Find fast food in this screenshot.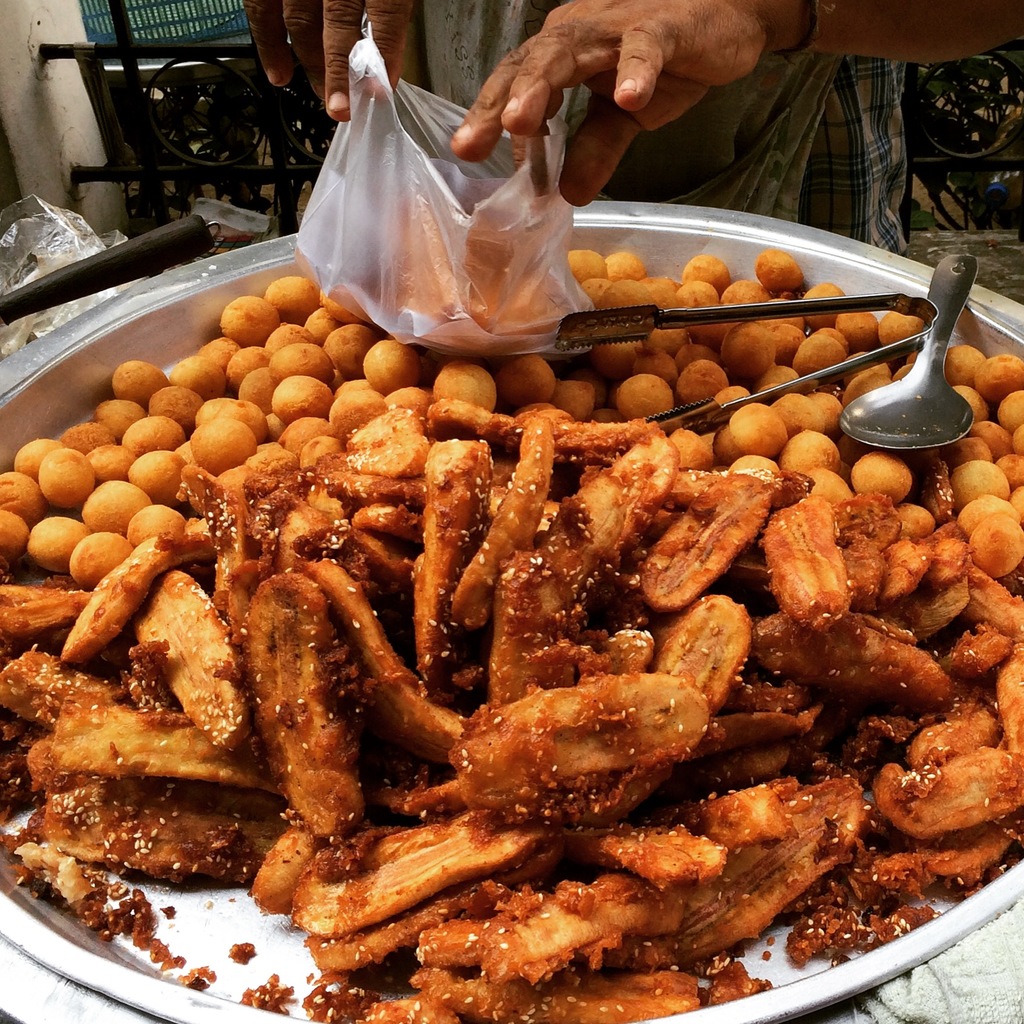
The bounding box for fast food is crop(452, 416, 555, 621).
